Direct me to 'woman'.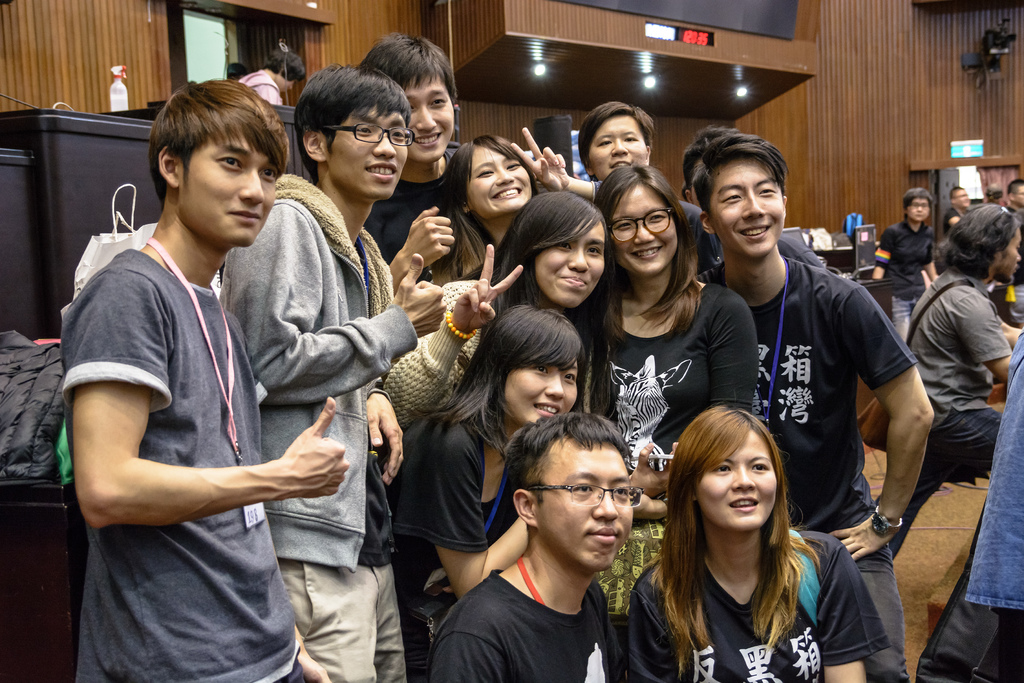
Direction: bbox=[442, 134, 546, 284].
